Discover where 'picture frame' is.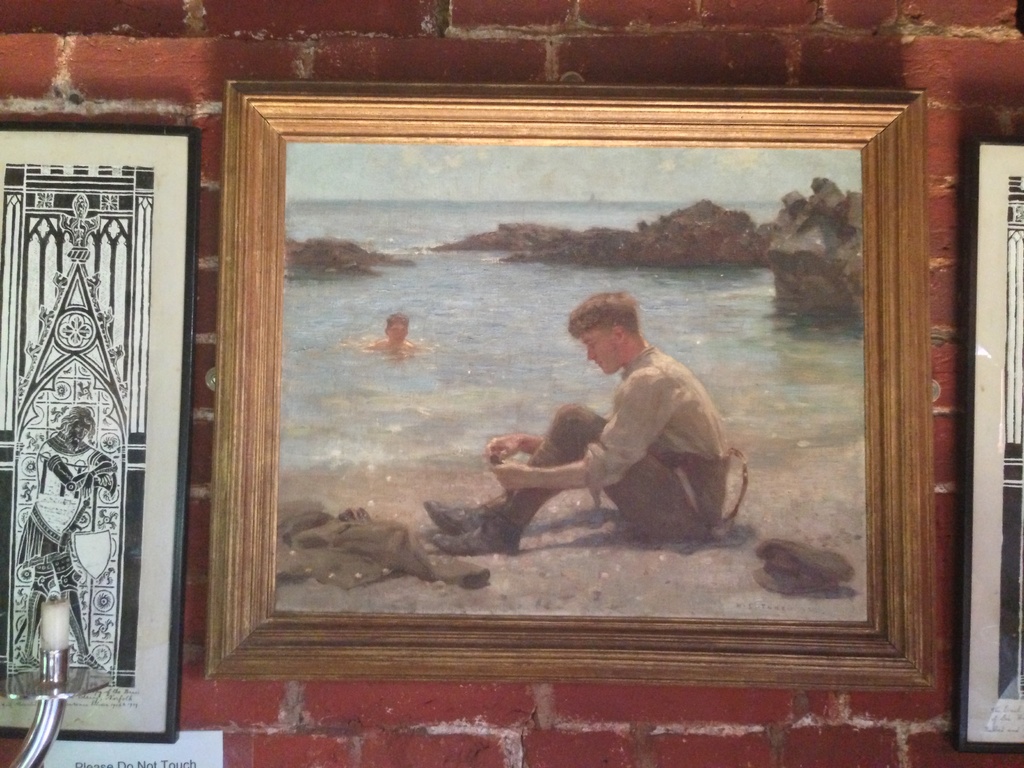
Discovered at <bbox>211, 76, 931, 691</bbox>.
